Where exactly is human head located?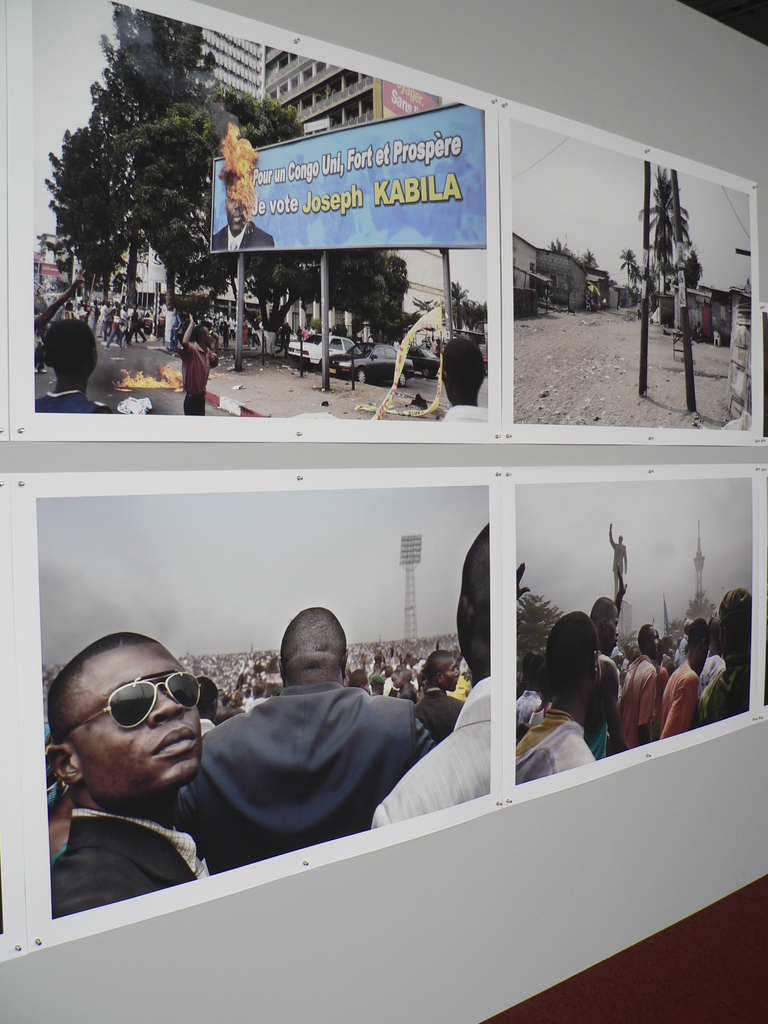
Its bounding box is <bbox>545, 609, 602, 711</bbox>.
